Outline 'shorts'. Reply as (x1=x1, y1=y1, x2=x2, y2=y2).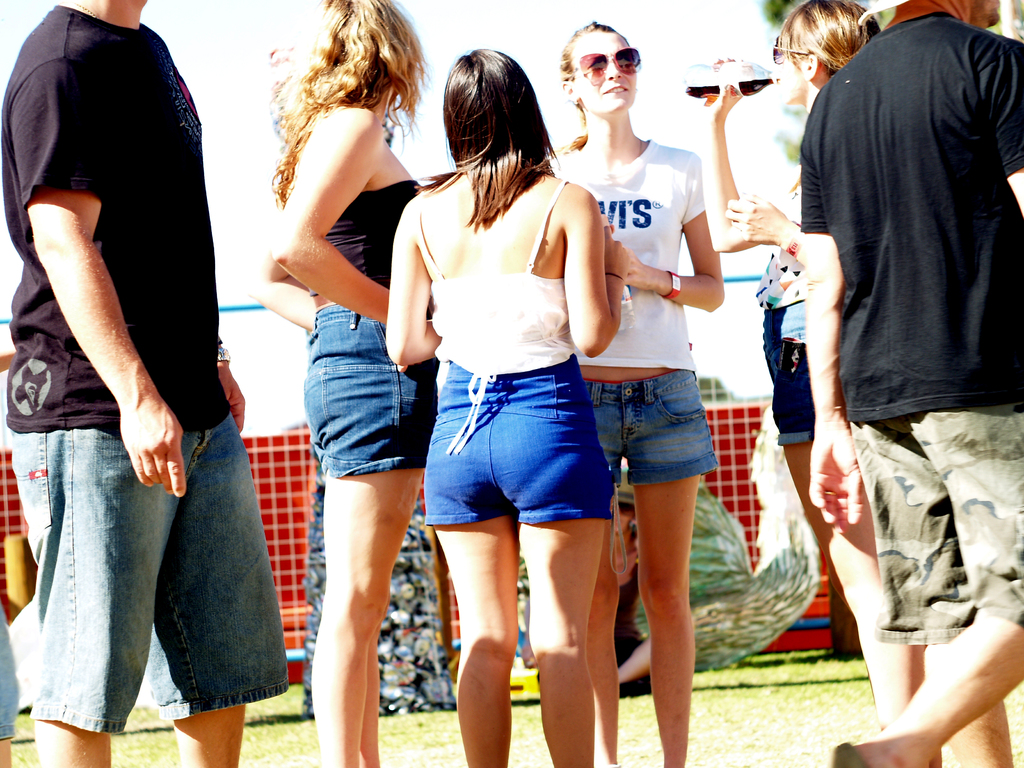
(x1=423, y1=358, x2=609, y2=524).
